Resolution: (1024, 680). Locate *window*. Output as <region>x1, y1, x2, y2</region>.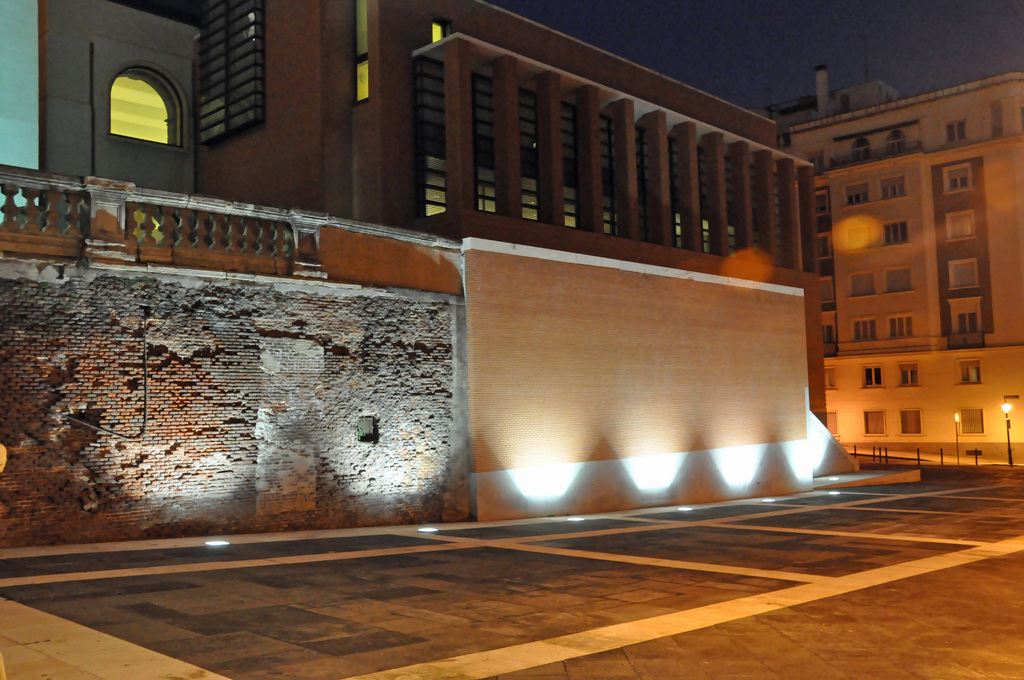
<region>189, 0, 266, 145</region>.
